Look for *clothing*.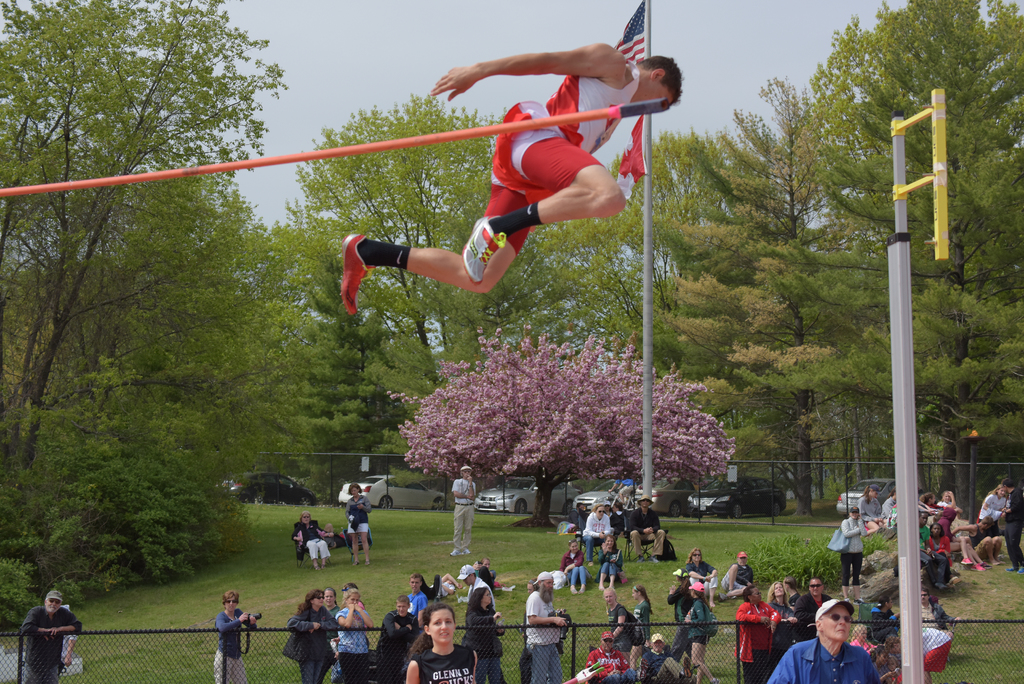
Found: x1=326, y1=606, x2=381, y2=683.
